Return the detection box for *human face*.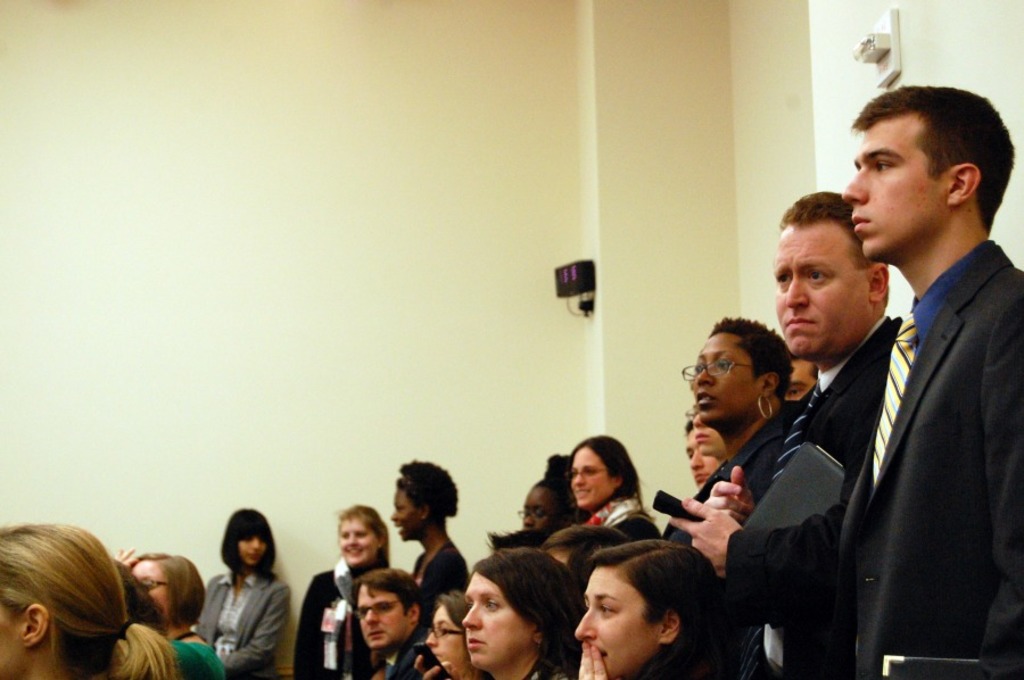
region(685, 333, 760, 421).
